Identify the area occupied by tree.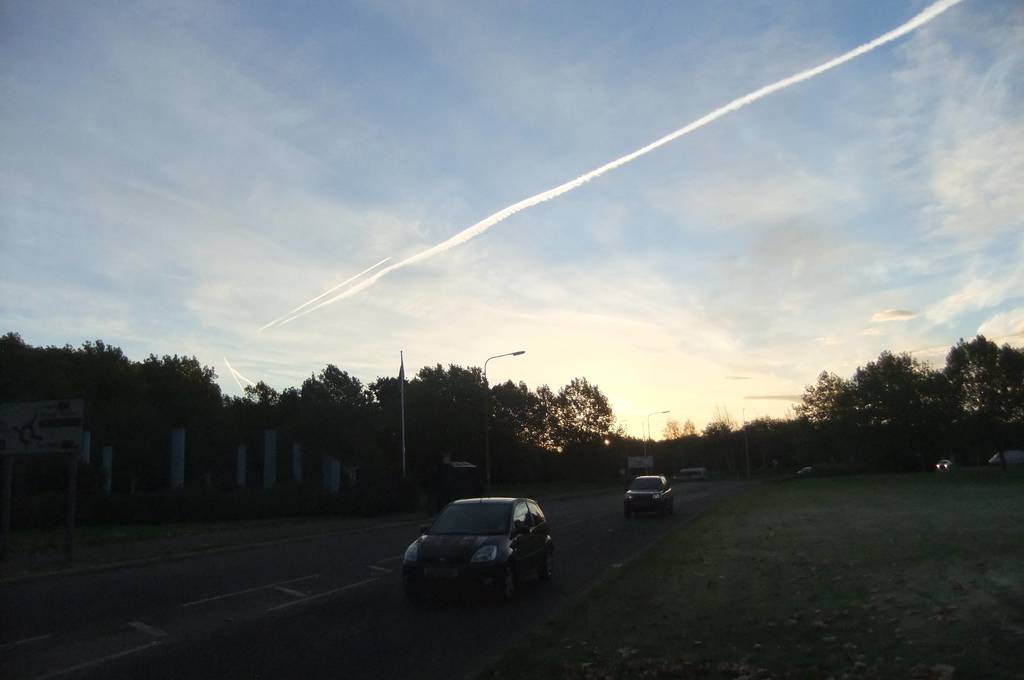
Area: {"left": 140, "top": 356, "right": 227, "bottom": 437}.
